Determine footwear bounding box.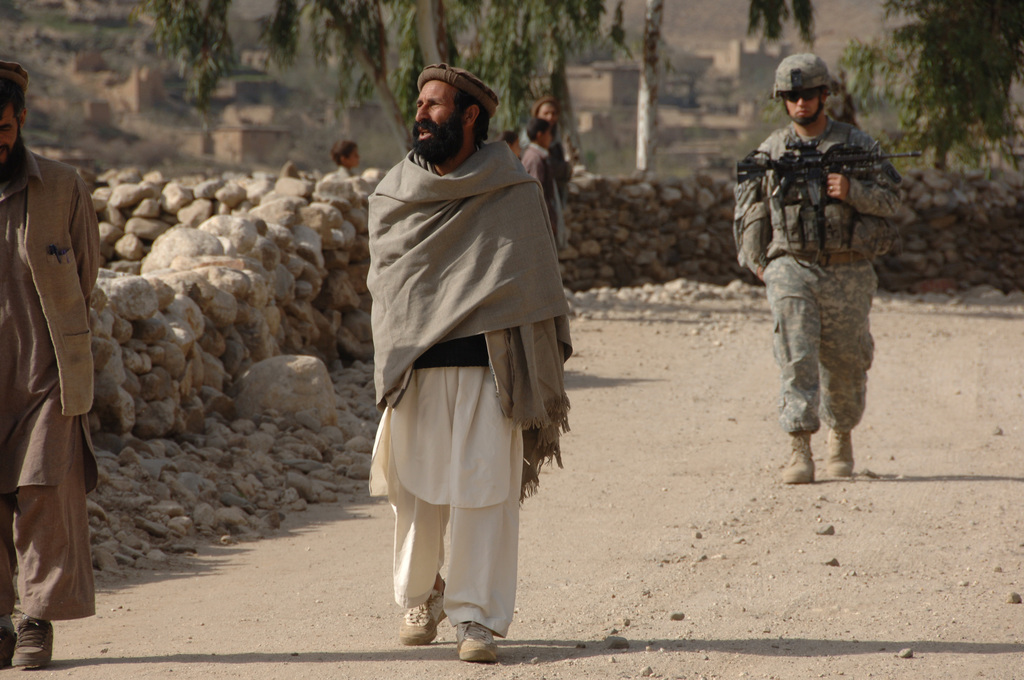
Determined: <region>0, 625, 18, 665</region>.
